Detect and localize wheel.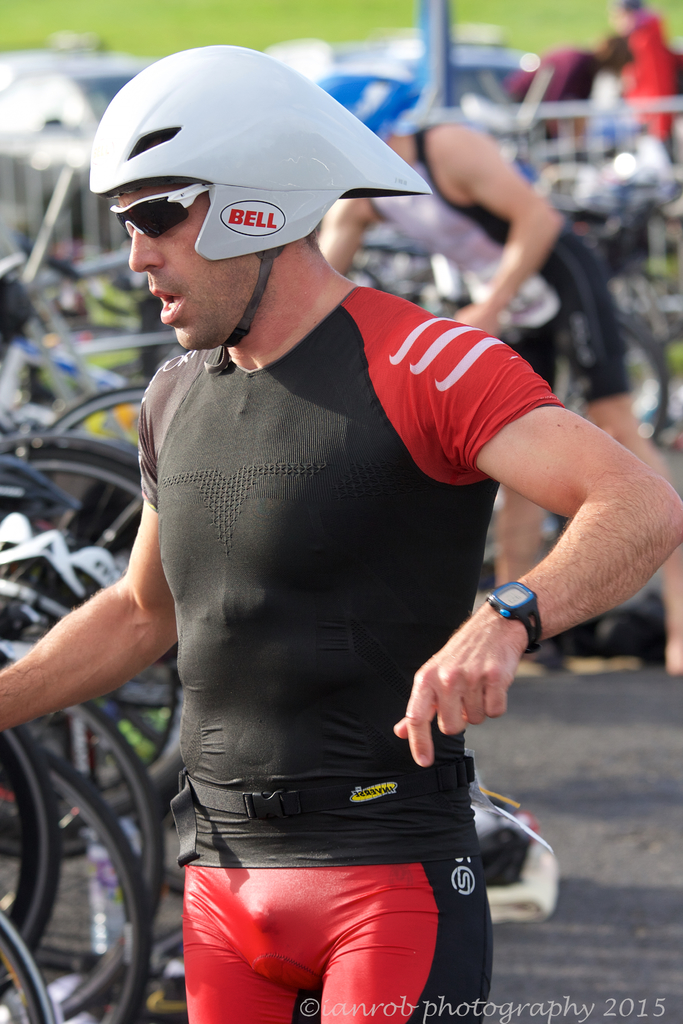
Localized at x1=13, y1=435, x2=155, y2=564.
